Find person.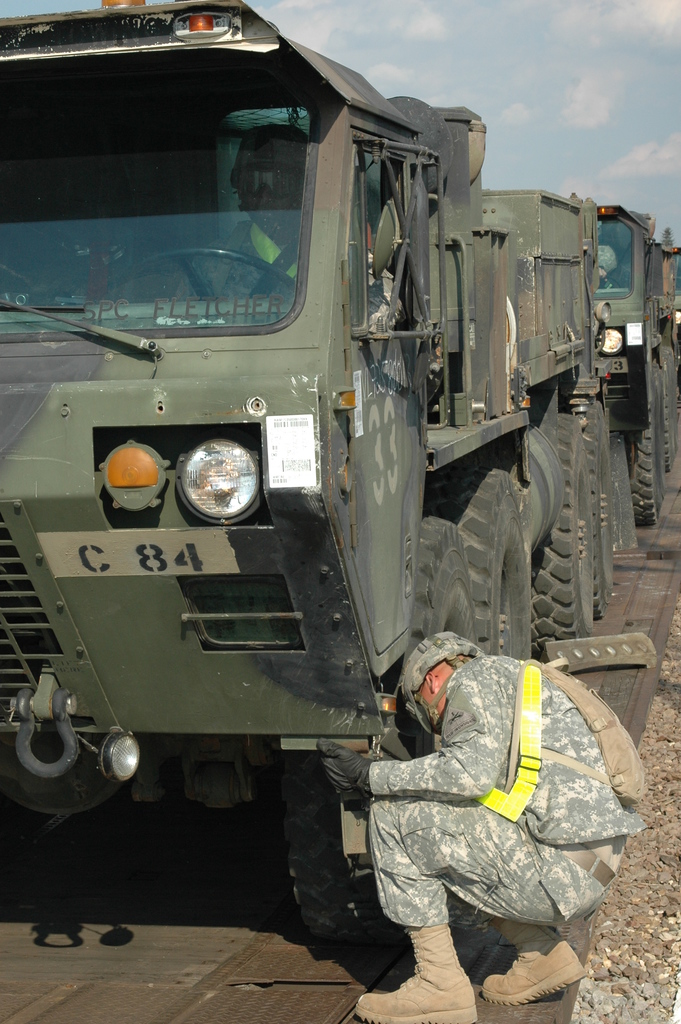
bbox=(377, 623, 632, 993).
